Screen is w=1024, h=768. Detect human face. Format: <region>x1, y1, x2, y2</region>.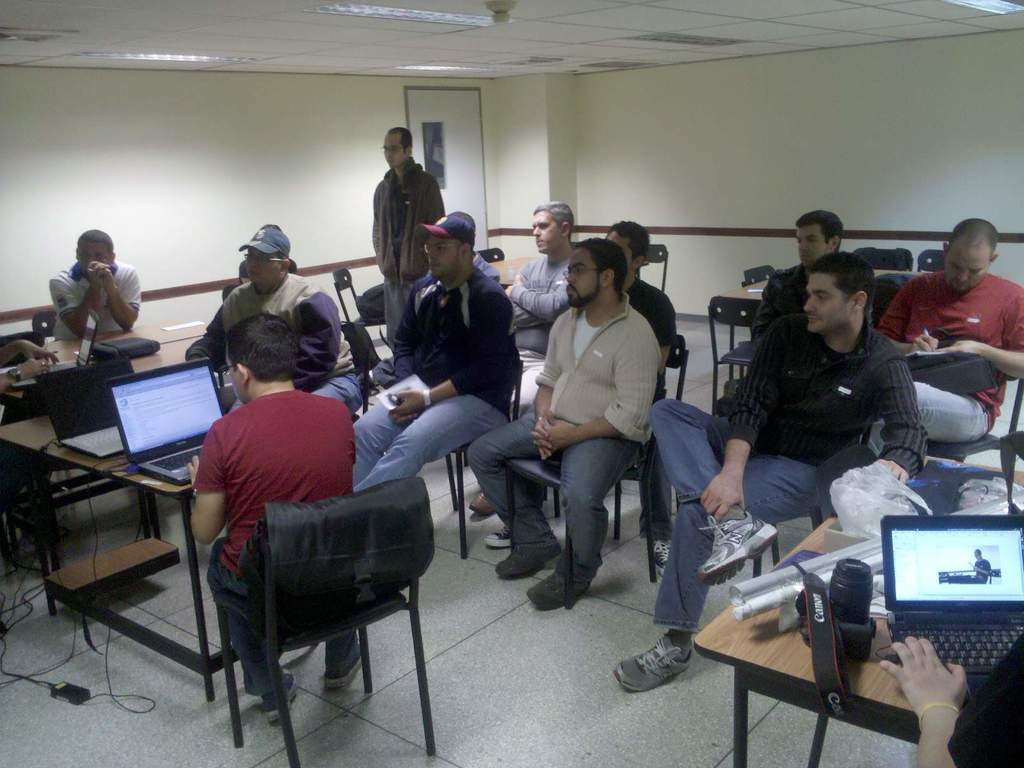
<region>426, 239, 458, 278</region>.
